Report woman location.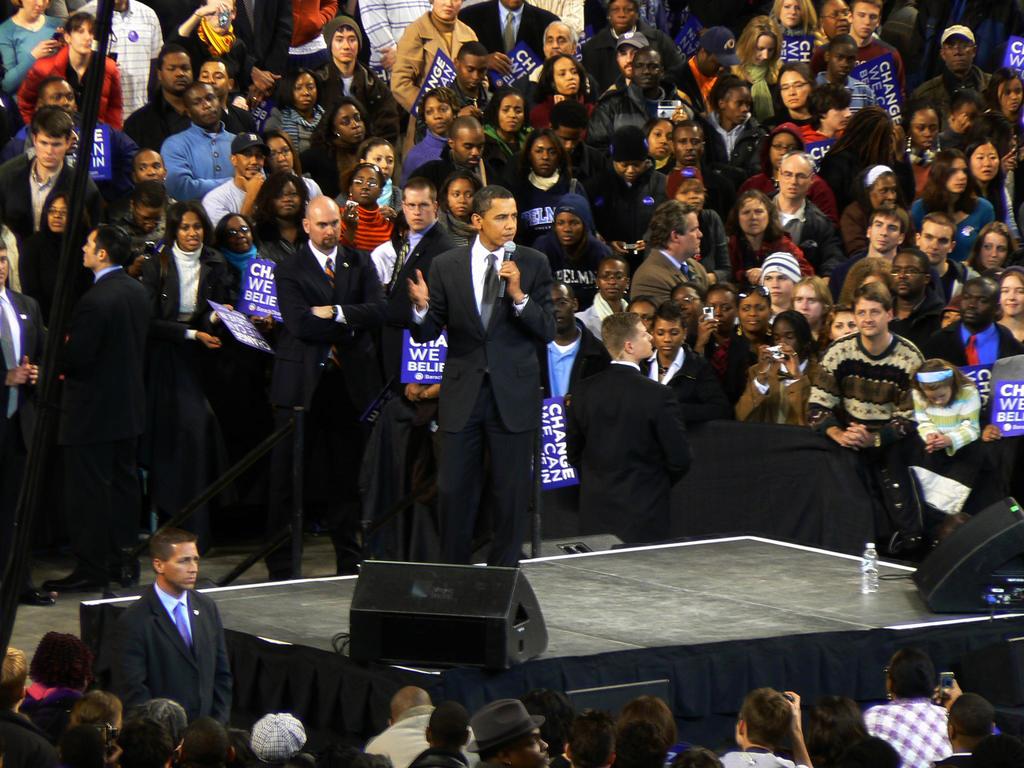
Report: crop(481, 87, 538, 193).
